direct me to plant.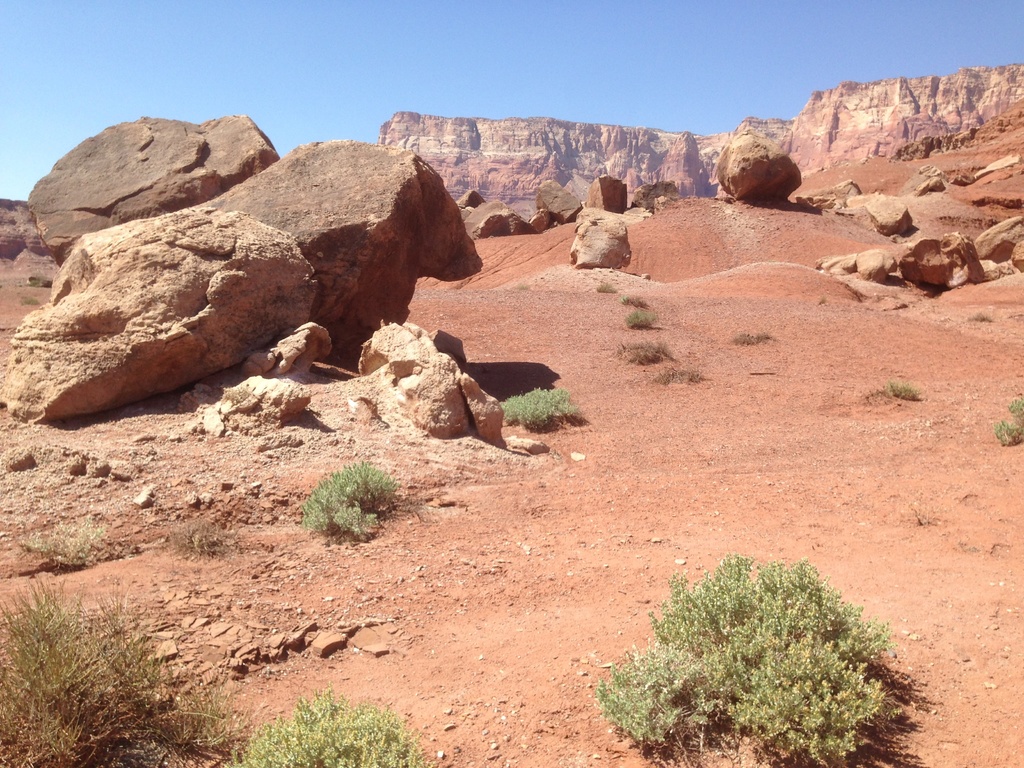
Direction: (left=730, top=325, right=768, bottom=348).
